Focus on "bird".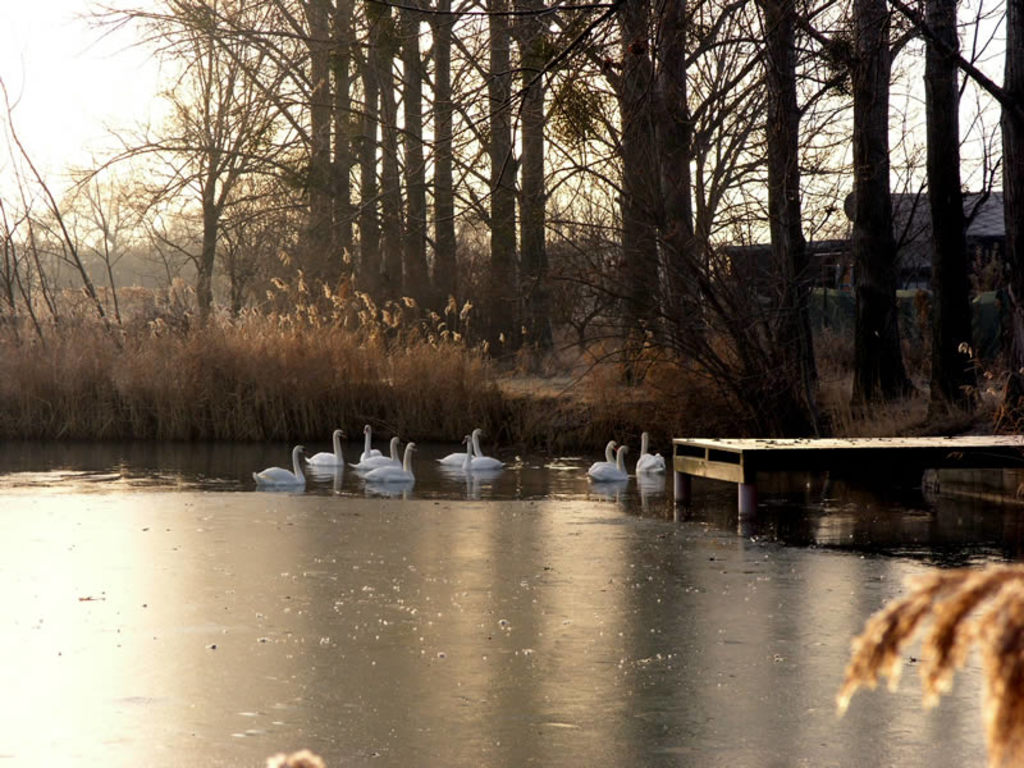
Focused at bbox(347, 438, 398, 486).
